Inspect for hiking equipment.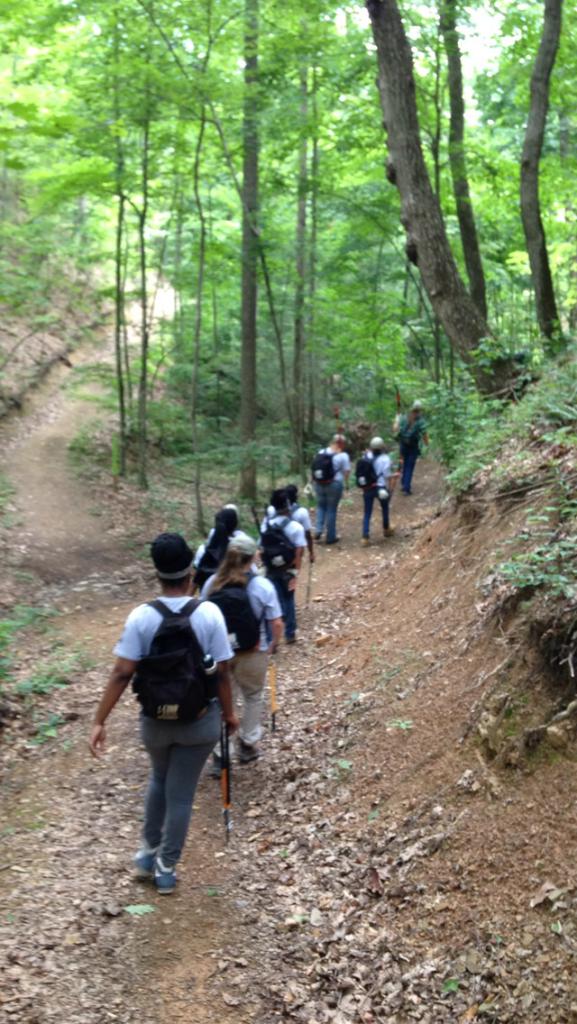
Inspection: crop(353, 455, 384, 490).
